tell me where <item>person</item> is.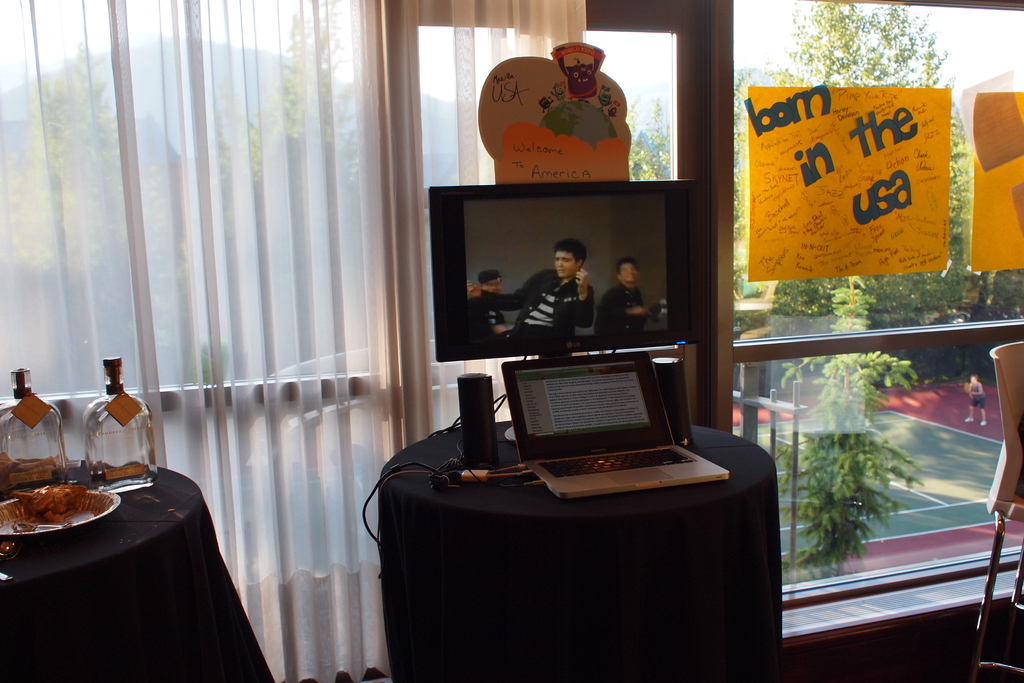
<item>person</item> is at region(594, 252, 662, 344).
